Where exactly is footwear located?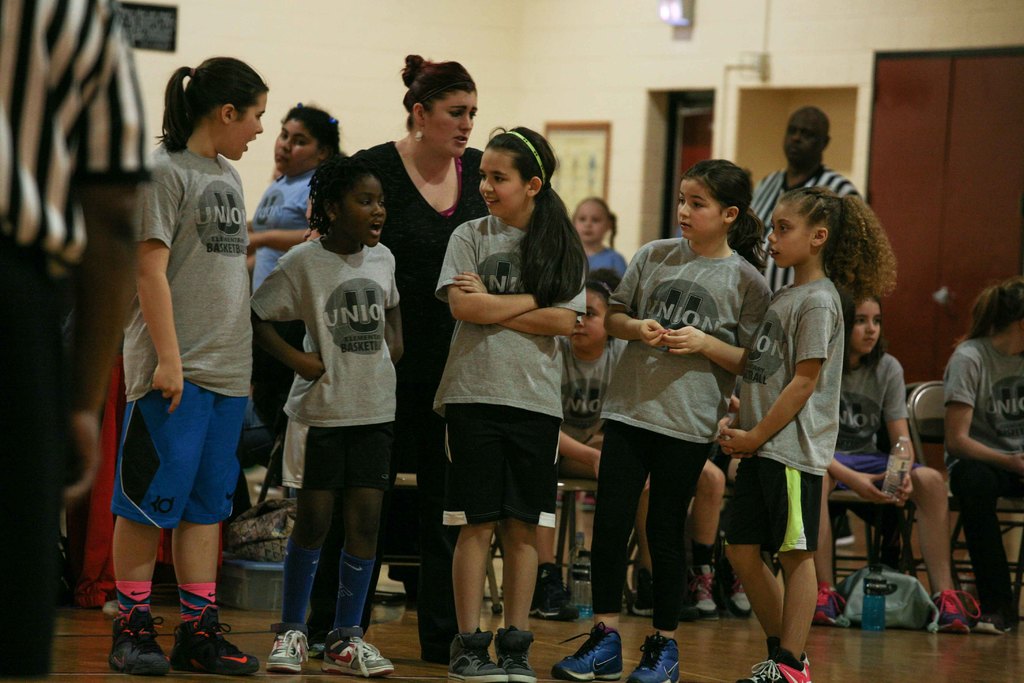
Its bounding box is Rect(495, 625, 534, 682).
